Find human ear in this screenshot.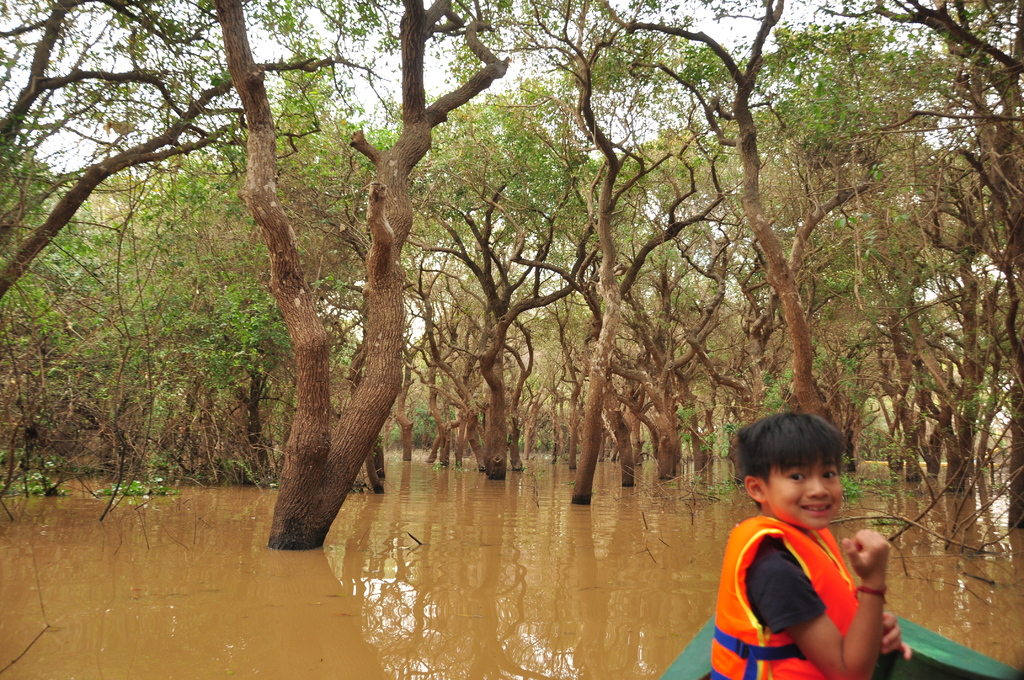
The bounding box for human ear is 743:473:764:501.
